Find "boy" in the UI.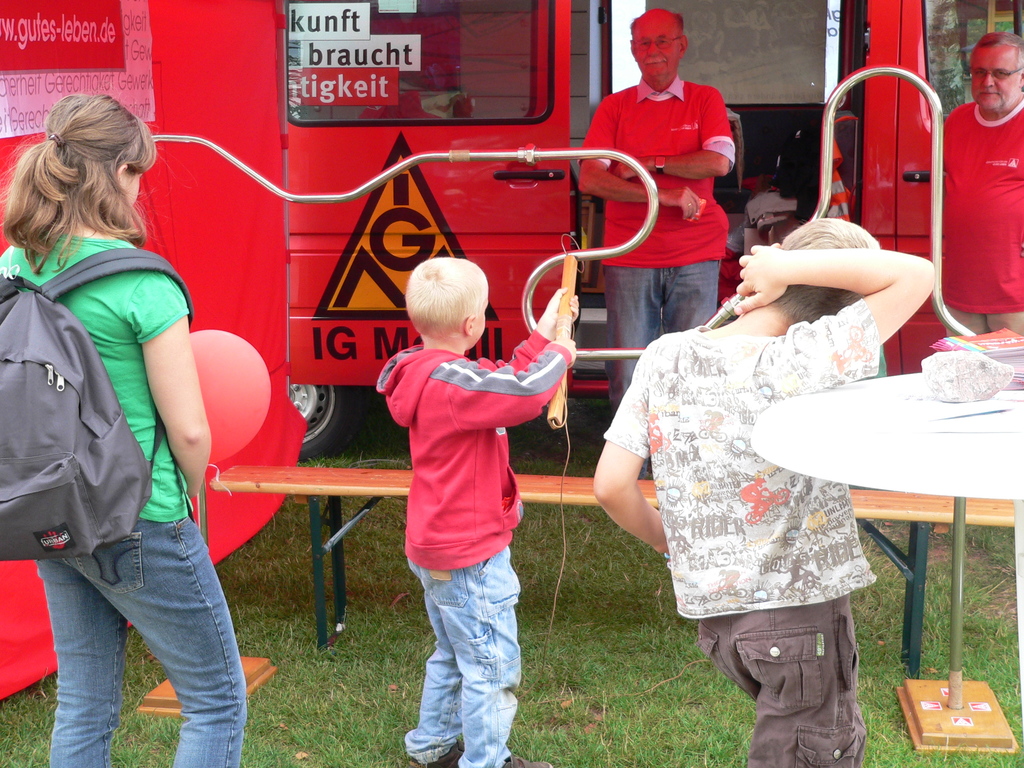
UI element at bbox(351, 226, 573, 742).
